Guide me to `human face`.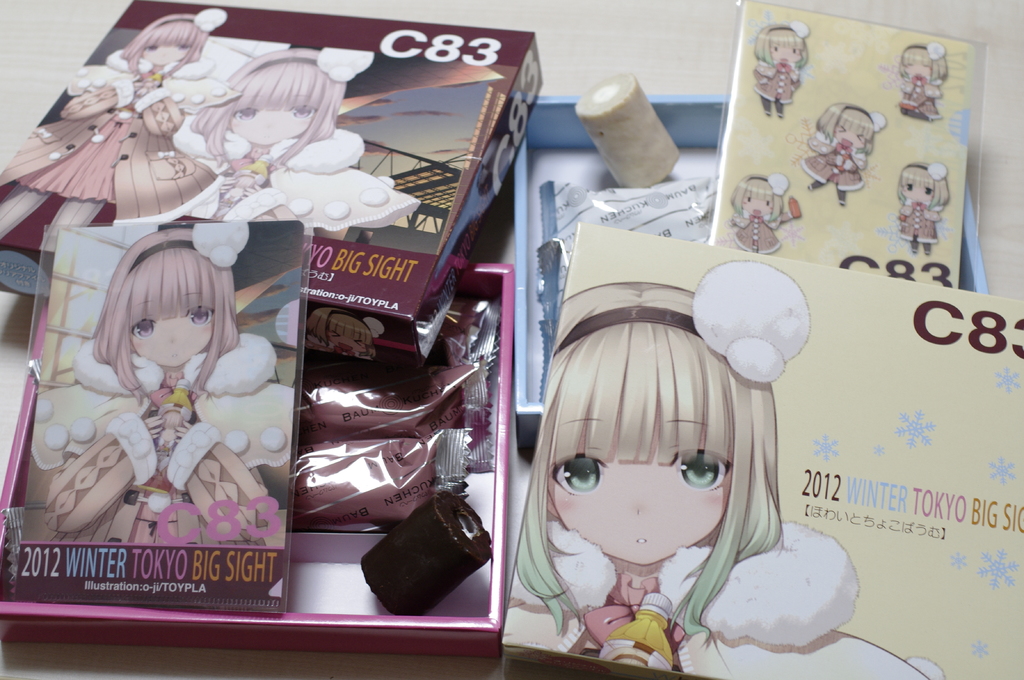
Guidance: 908:185:934:212.
